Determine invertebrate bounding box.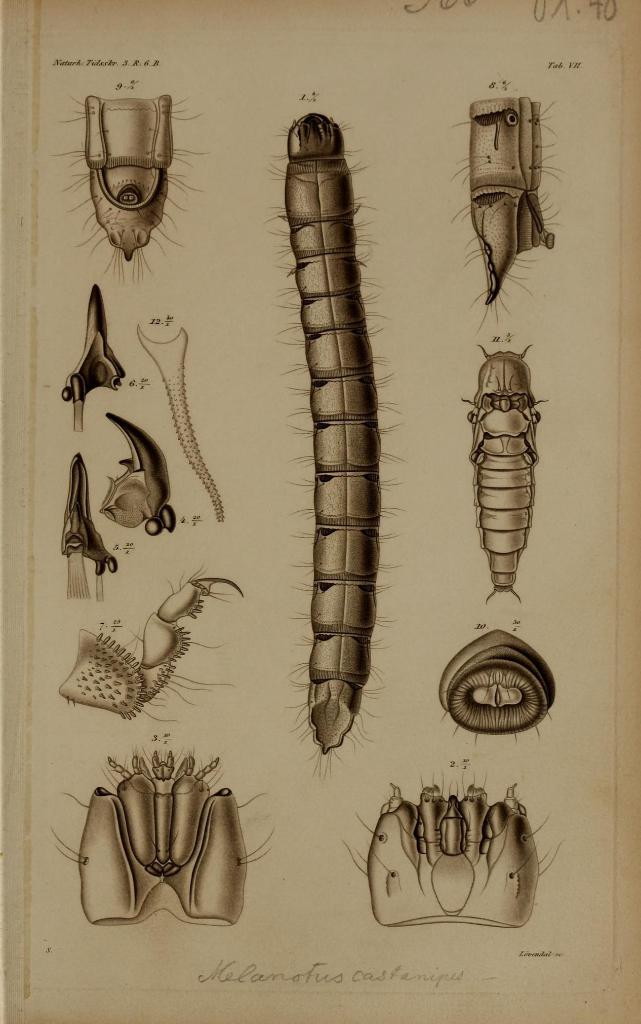
Determined: x1=63 y1=566 x2=243 y2=722.
